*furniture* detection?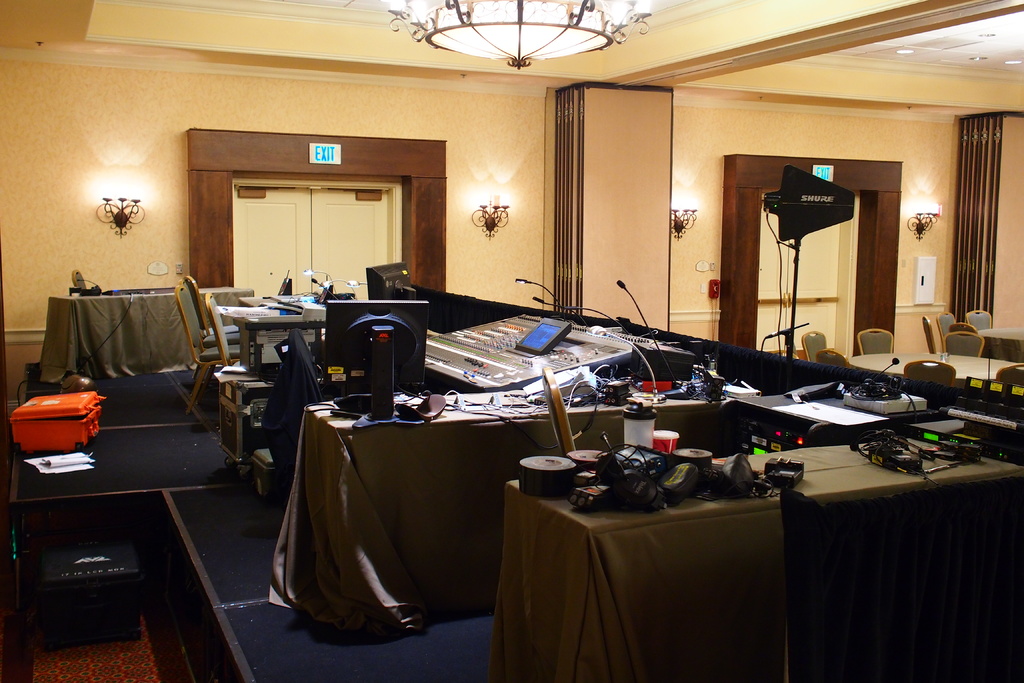
<box>38,290,255,384</box>
